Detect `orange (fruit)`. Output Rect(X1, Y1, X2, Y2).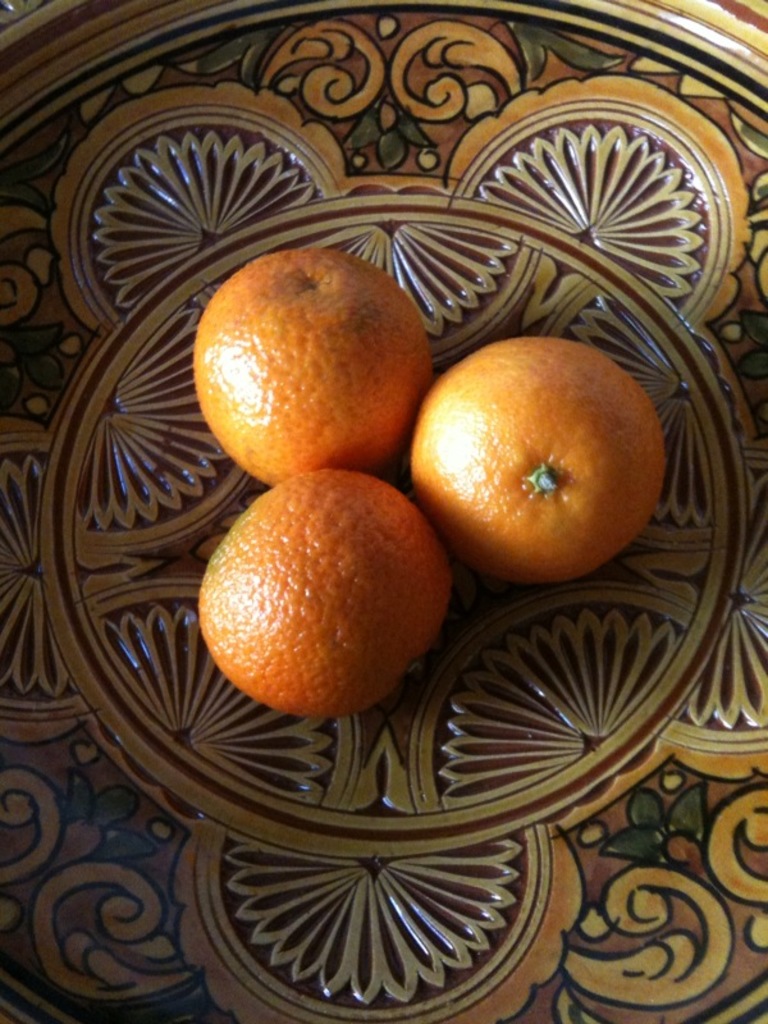
Rect(197, 467, 451, 701).
